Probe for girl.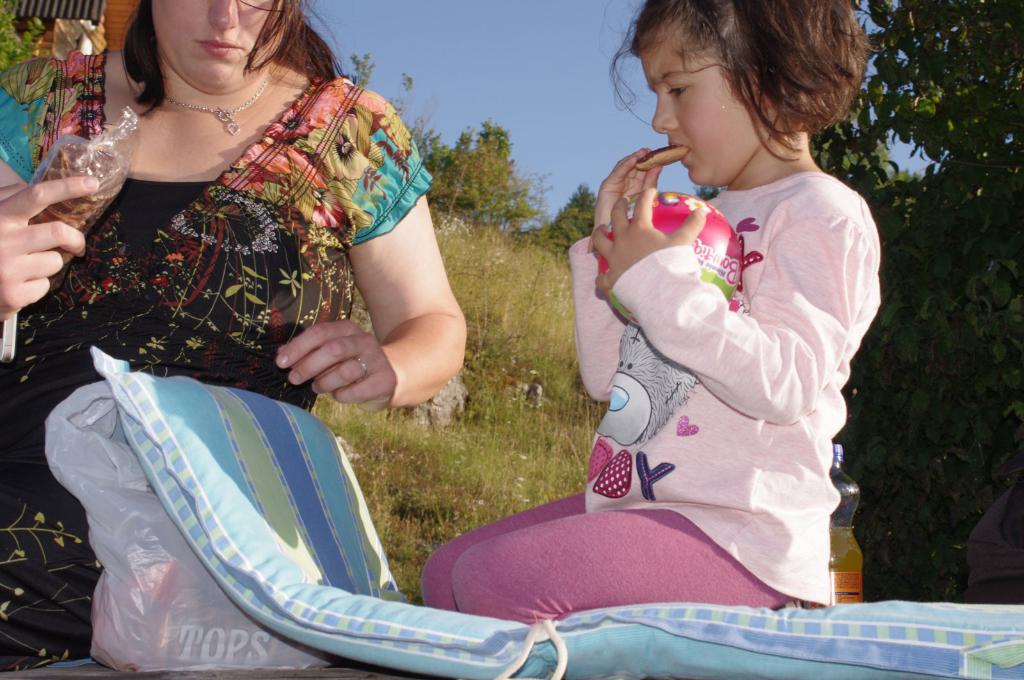
Probe result: box=[414, 0, 876, 634].
